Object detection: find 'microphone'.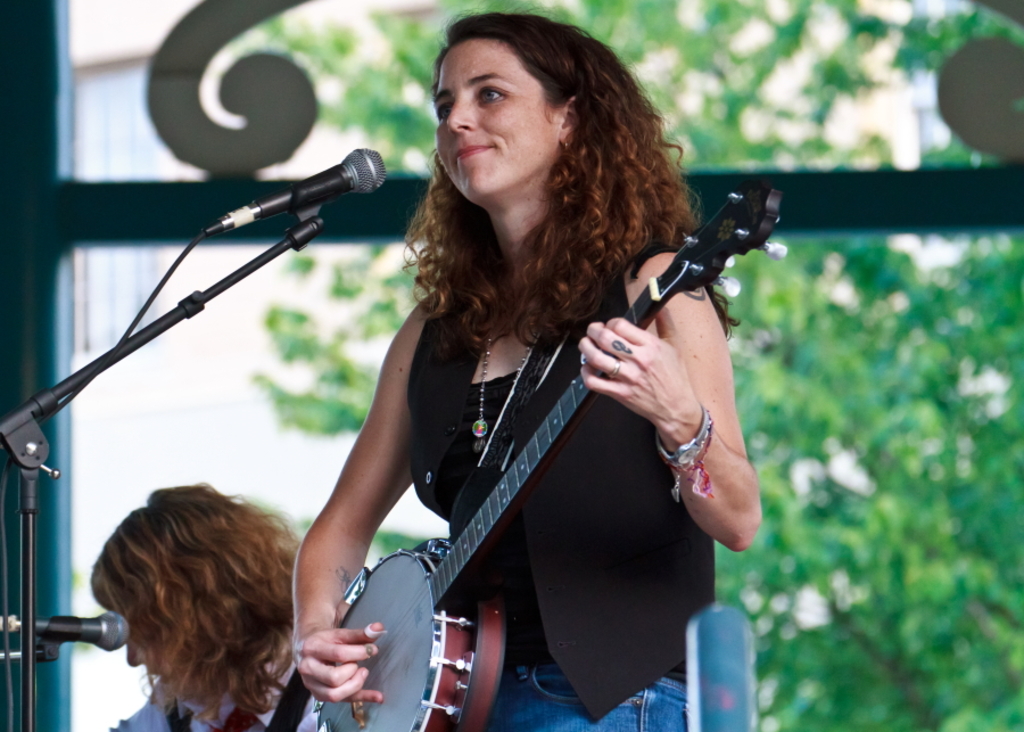
20:607:150:650.
